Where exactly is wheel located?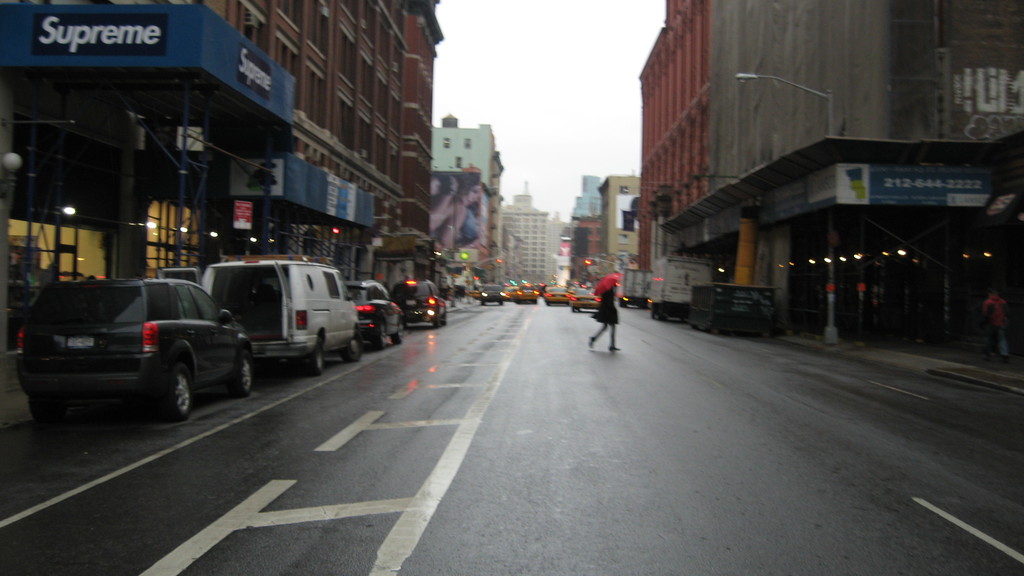
Its bounding box is bbox(444, 307, 451, 328).
